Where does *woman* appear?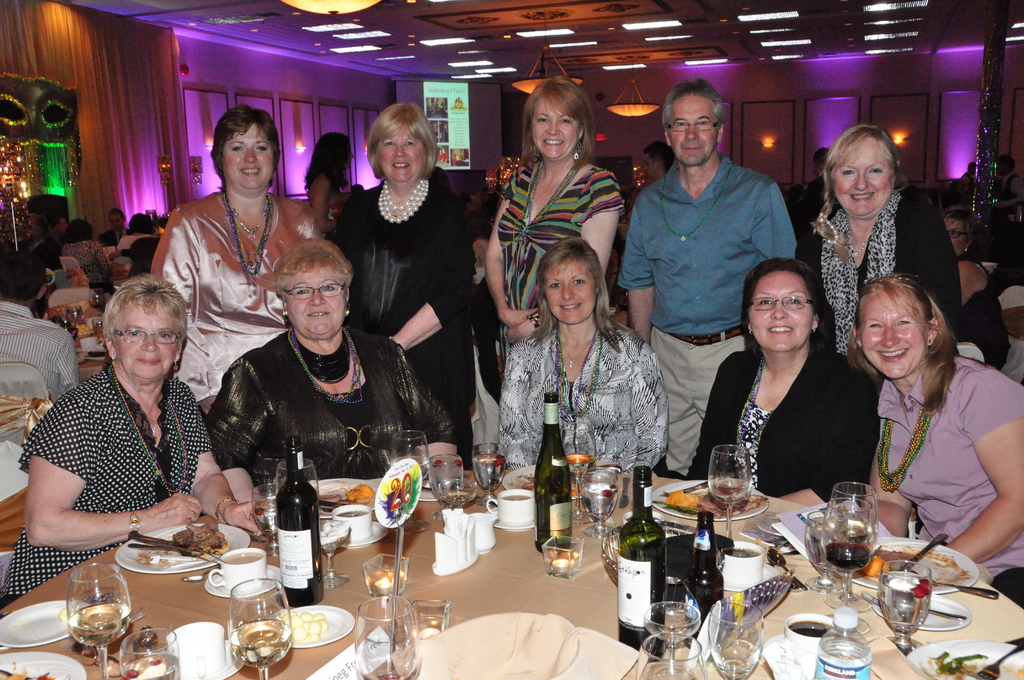
Appears at region(804, 124, 975, 382).
